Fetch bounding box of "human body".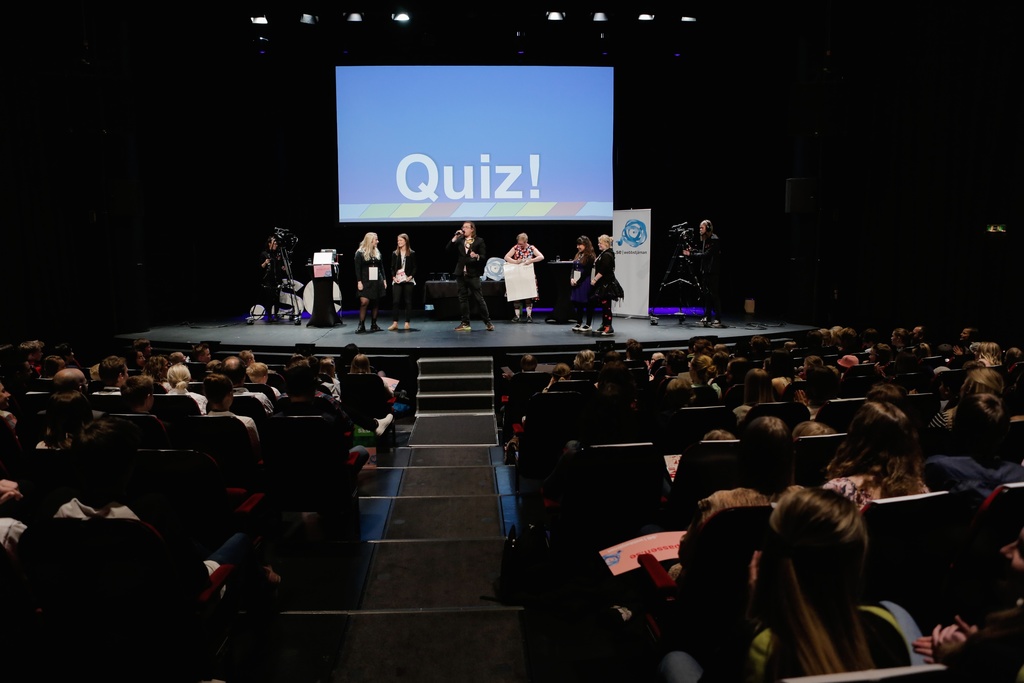
Bbox: x1=673, y1=208, x2=729, y2=311.
